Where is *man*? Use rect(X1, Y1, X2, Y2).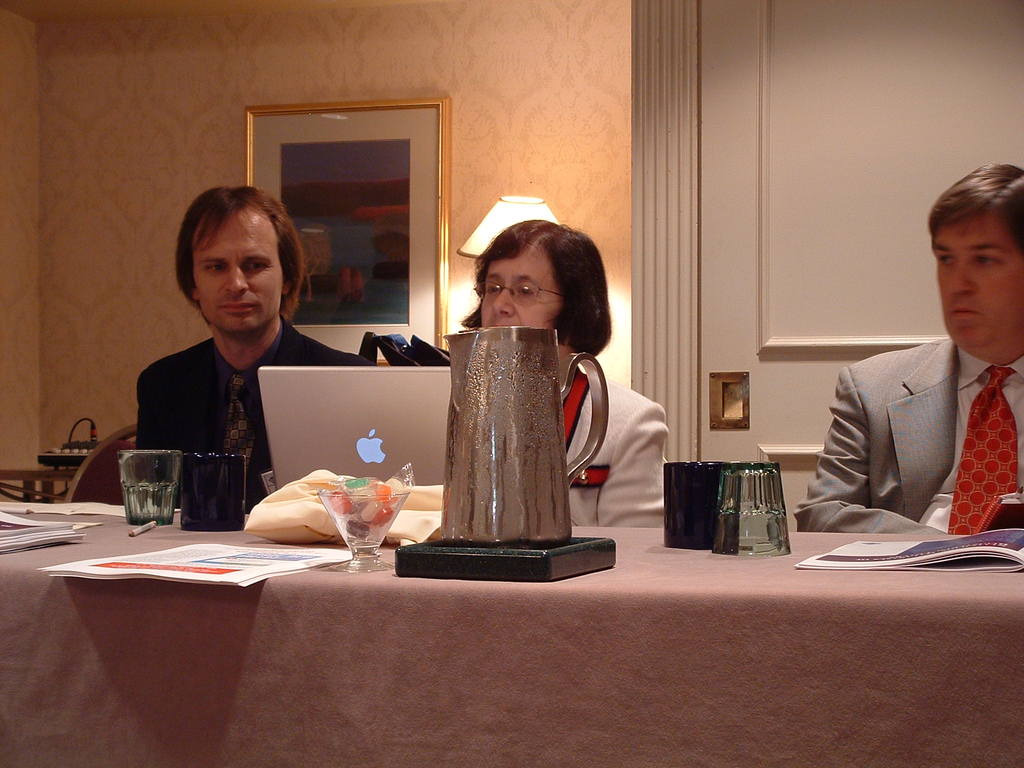
rect(136, 186, 383, 516).
